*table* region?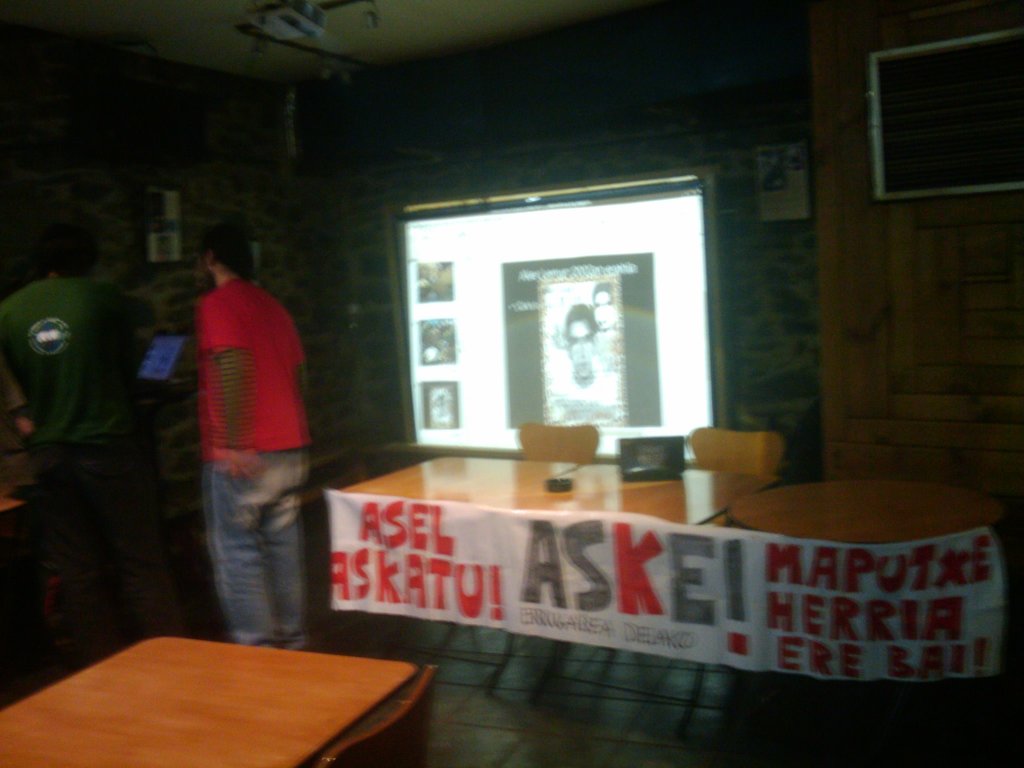
x1=19 y1=620 x2=461 y2=767
